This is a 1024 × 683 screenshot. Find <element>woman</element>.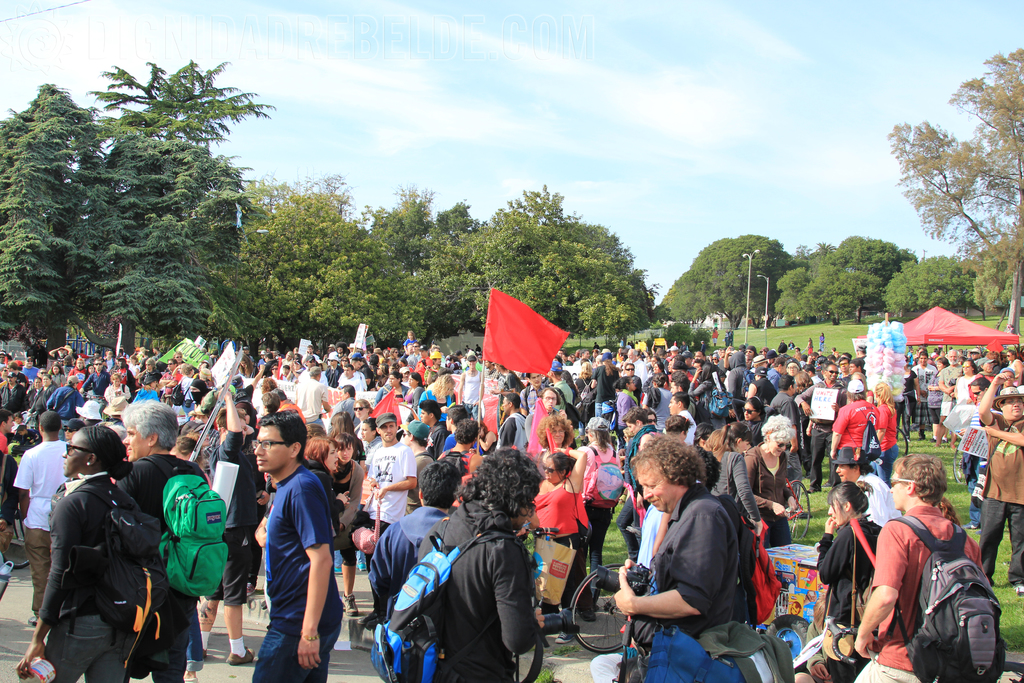
Bounding box: left=301, top=436, right=349, bottom=537.
